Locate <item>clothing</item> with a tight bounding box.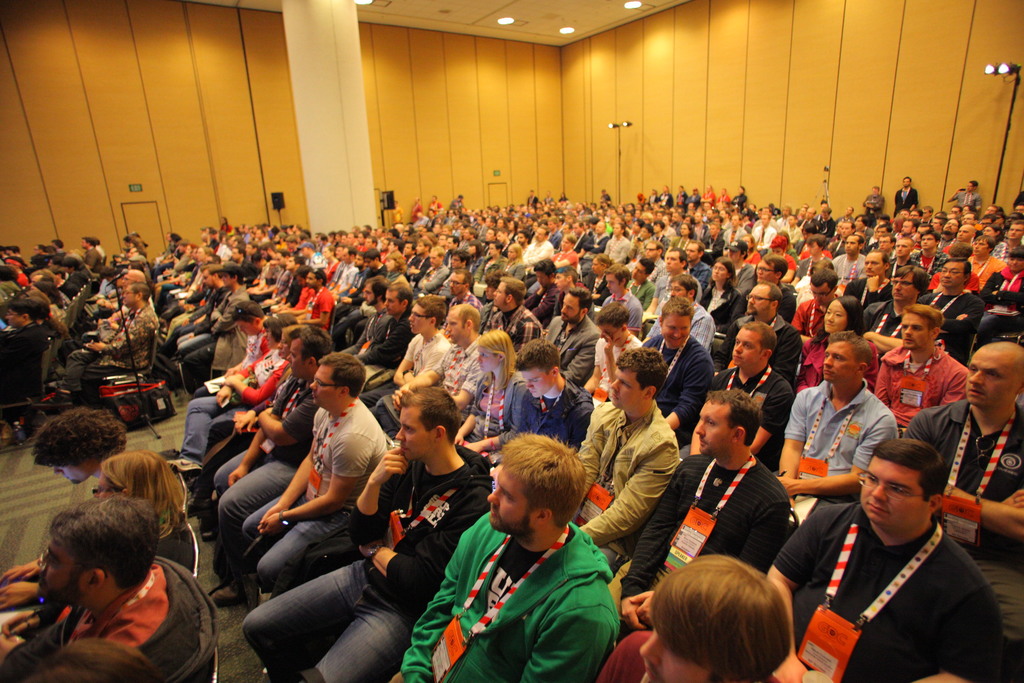
(left=457, top=363, right=528, bottom=449).
